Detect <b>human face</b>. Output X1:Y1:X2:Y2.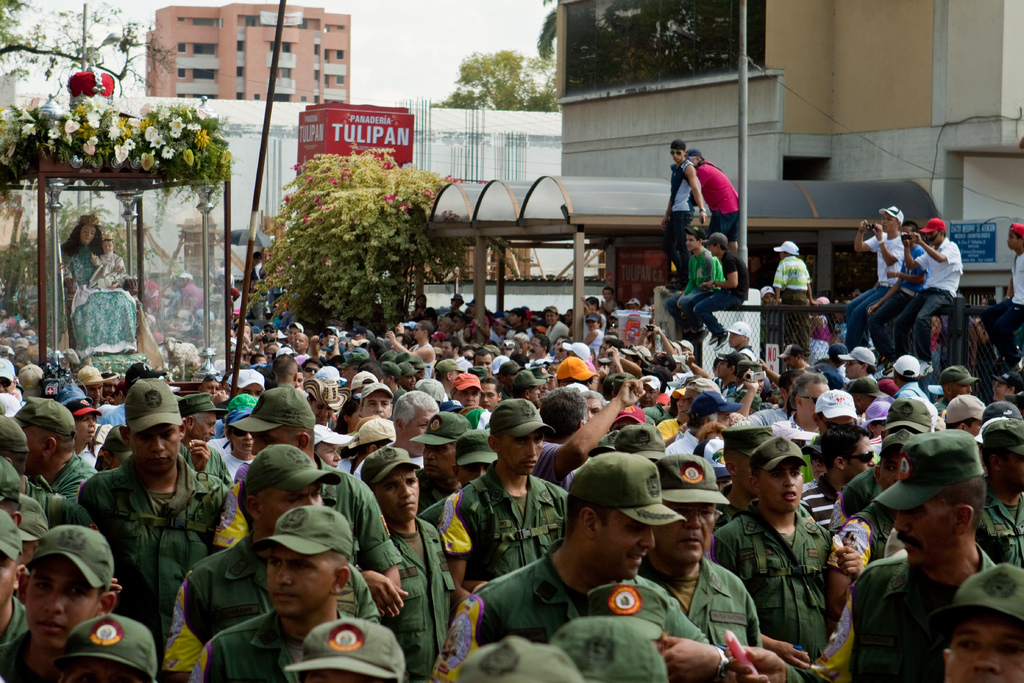
659:502:713:561.
